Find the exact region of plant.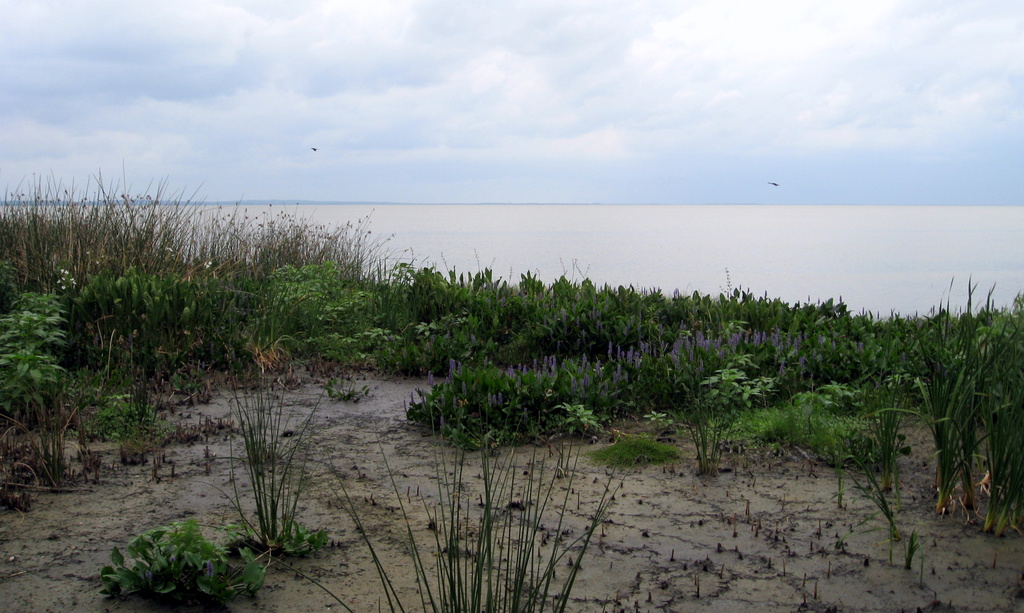
Exact region: Rect(396, 358, 595, 462).
